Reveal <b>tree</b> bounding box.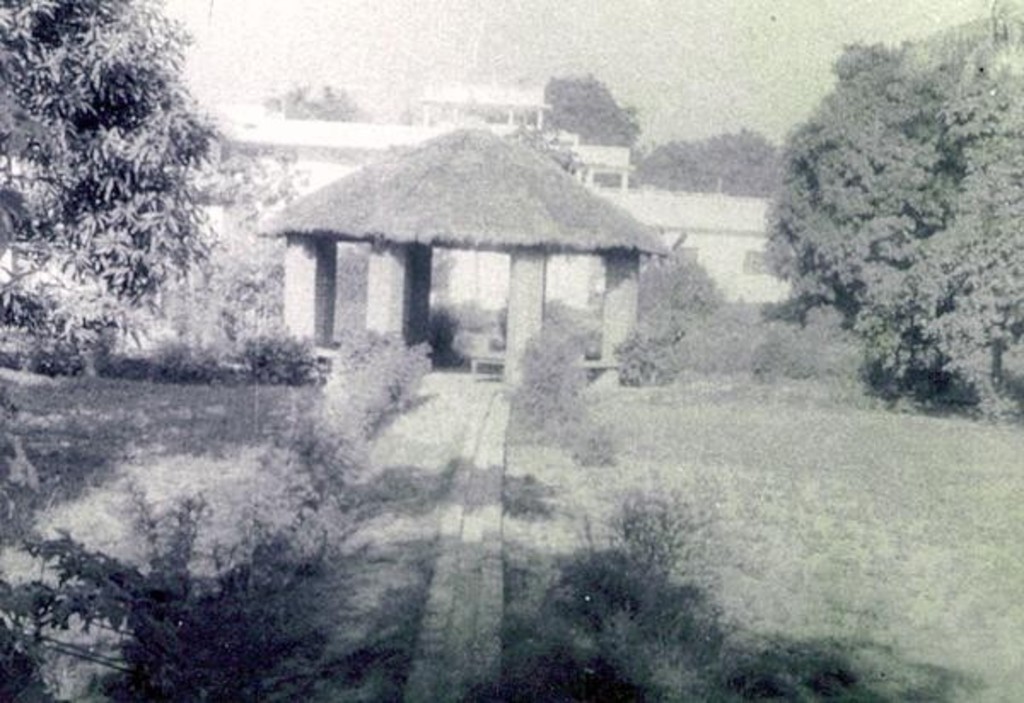
Revealed: {"left": 0, "top": 0, "right": 329, "bottom": 398}.
